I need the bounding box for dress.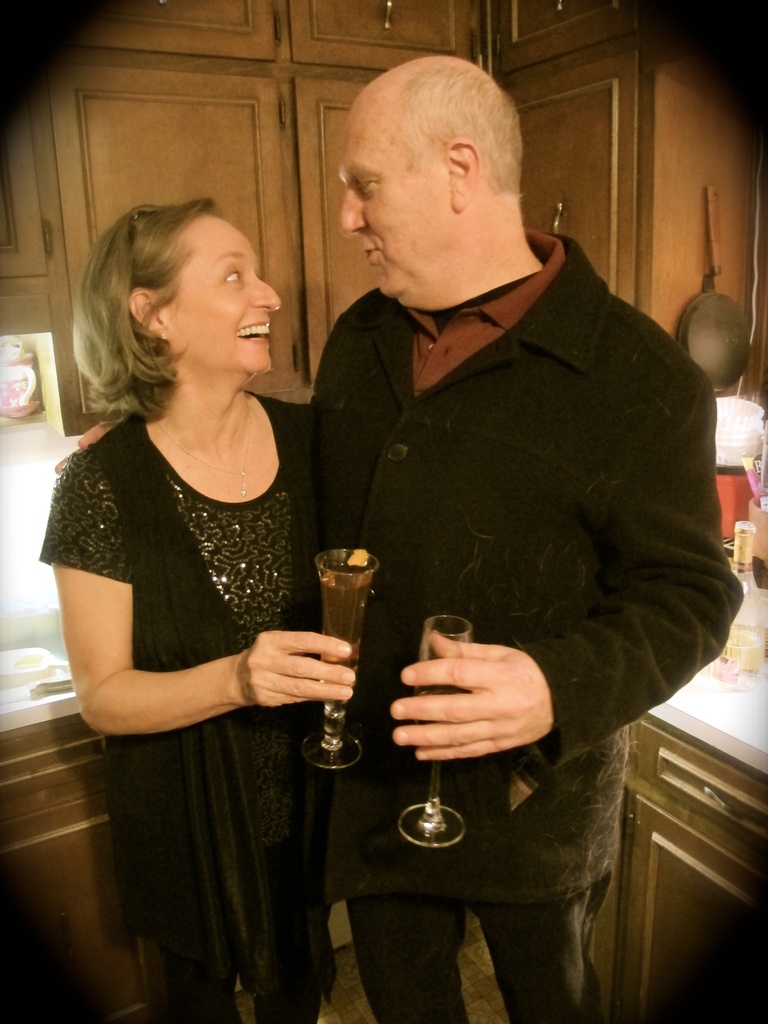
Here it is: [78,362,340,926].
